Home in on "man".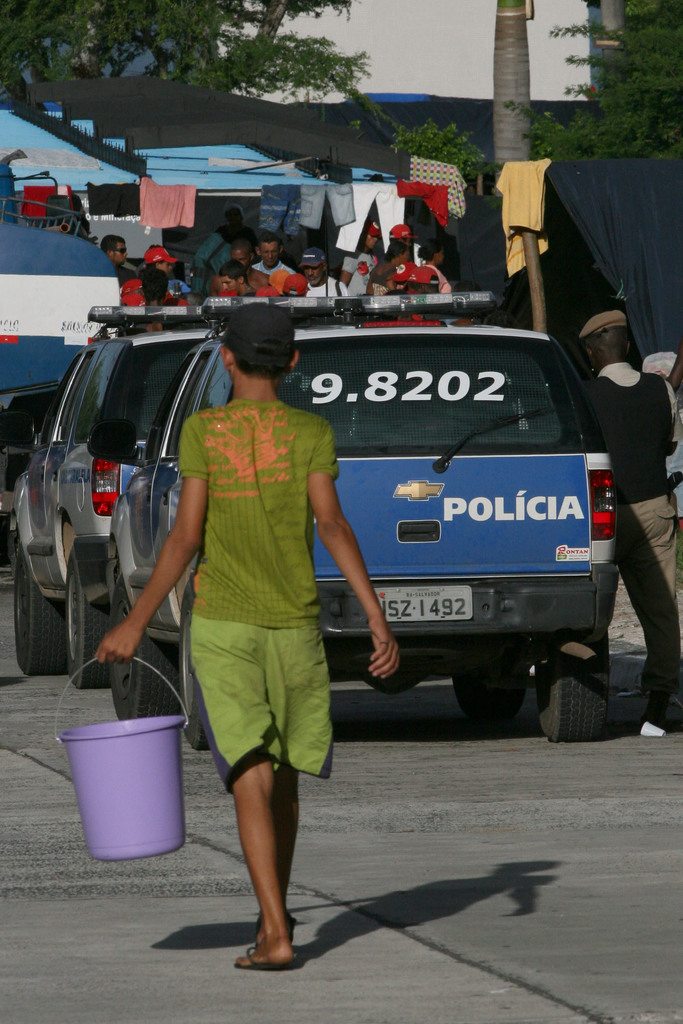
Homed in at <box>251,230,291,279</box>.
